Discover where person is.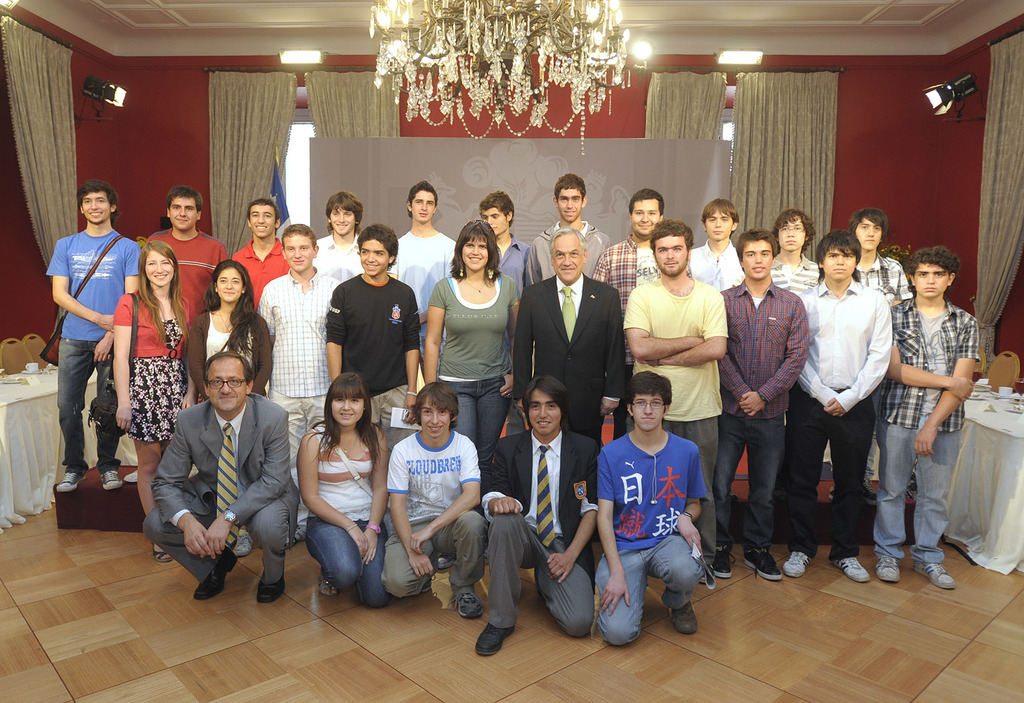
Discovered at [left=43, top=179, right=140, bottom=493].
